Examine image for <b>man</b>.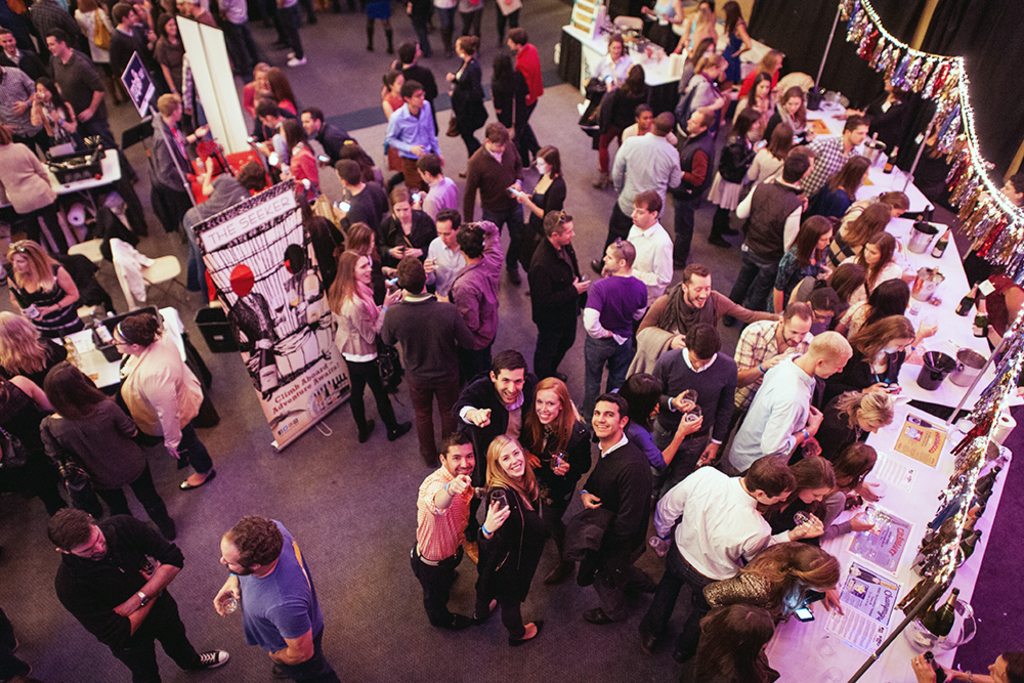
Examination result: 336,158,384,262.
